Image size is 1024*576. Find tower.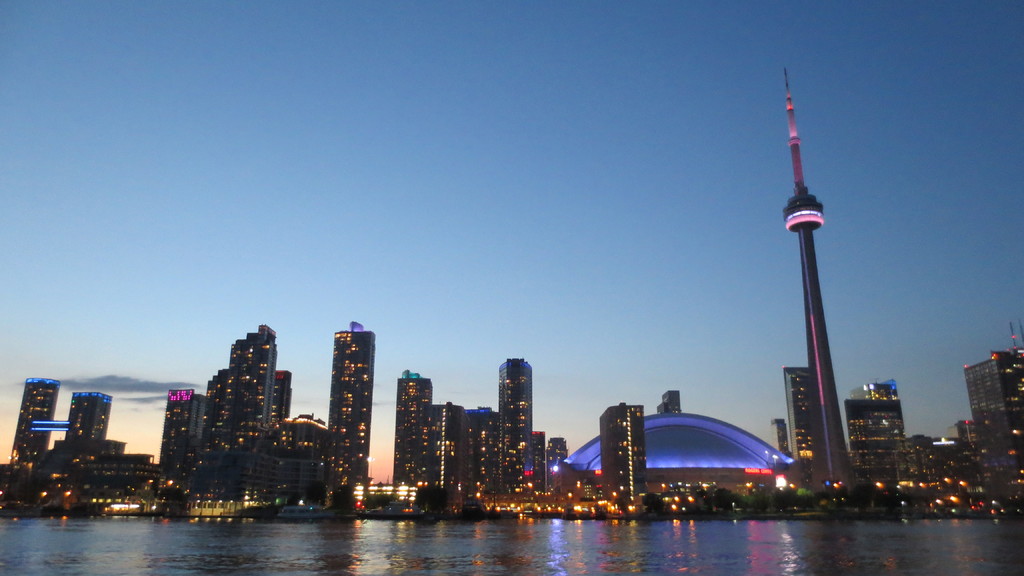
region(965, 355, 1023, 509).
